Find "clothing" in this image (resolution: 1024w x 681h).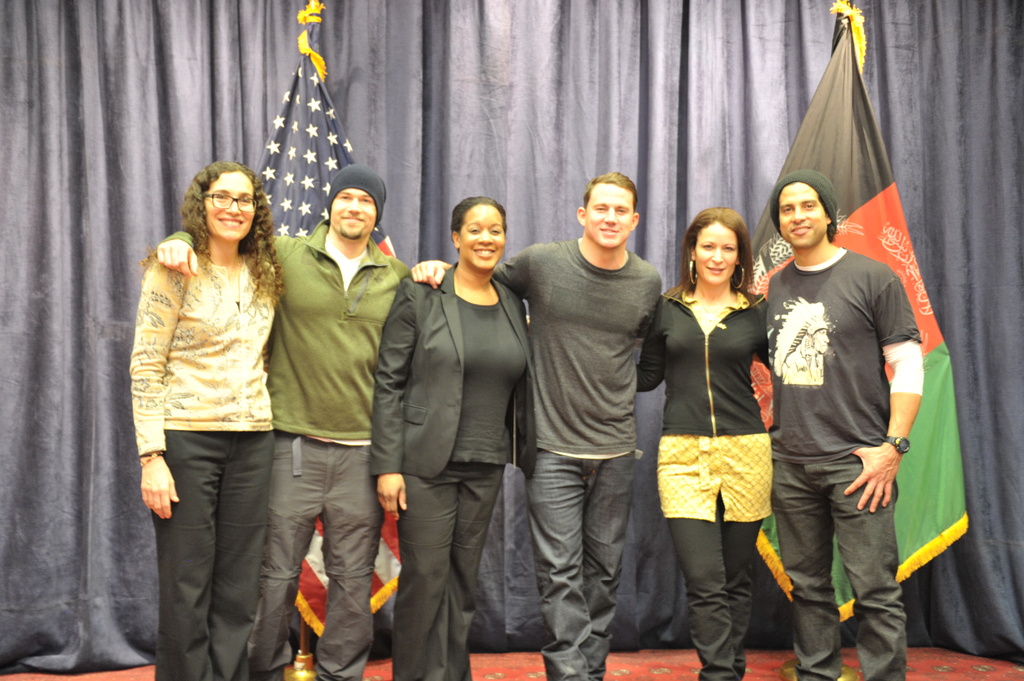
detection(764, 175, 937, 657).
